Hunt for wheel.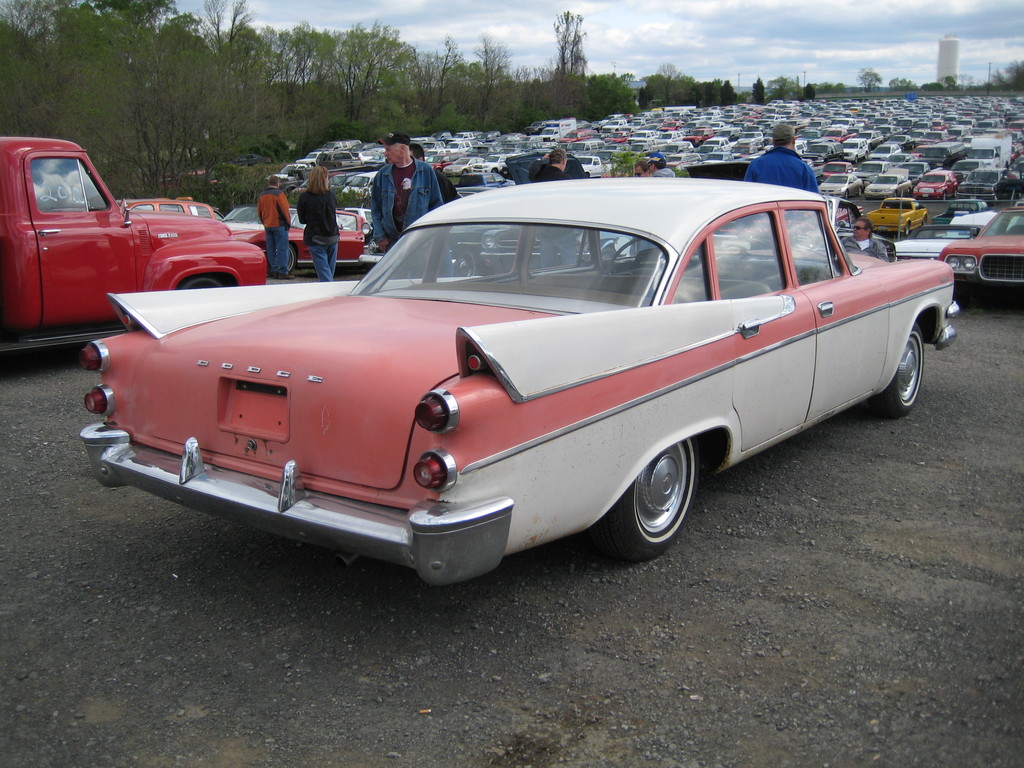
Hunted down at BBox(906, 223, 911, 233).
